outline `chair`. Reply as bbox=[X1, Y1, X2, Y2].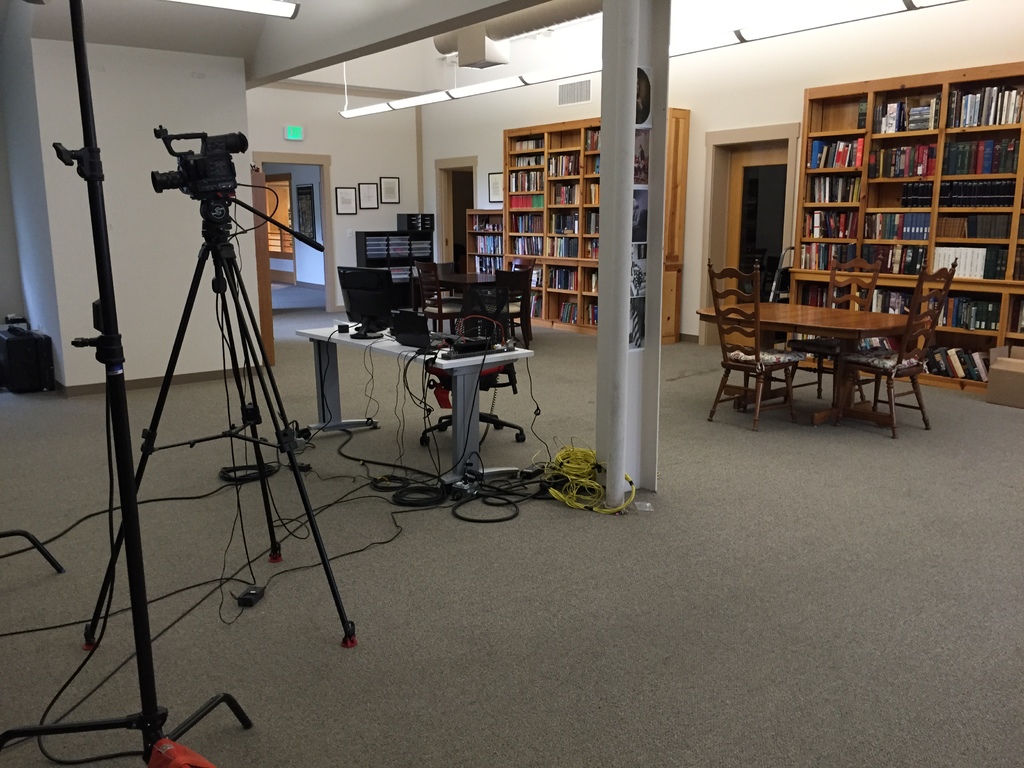
bbox=[788, 253, 877, 402].
